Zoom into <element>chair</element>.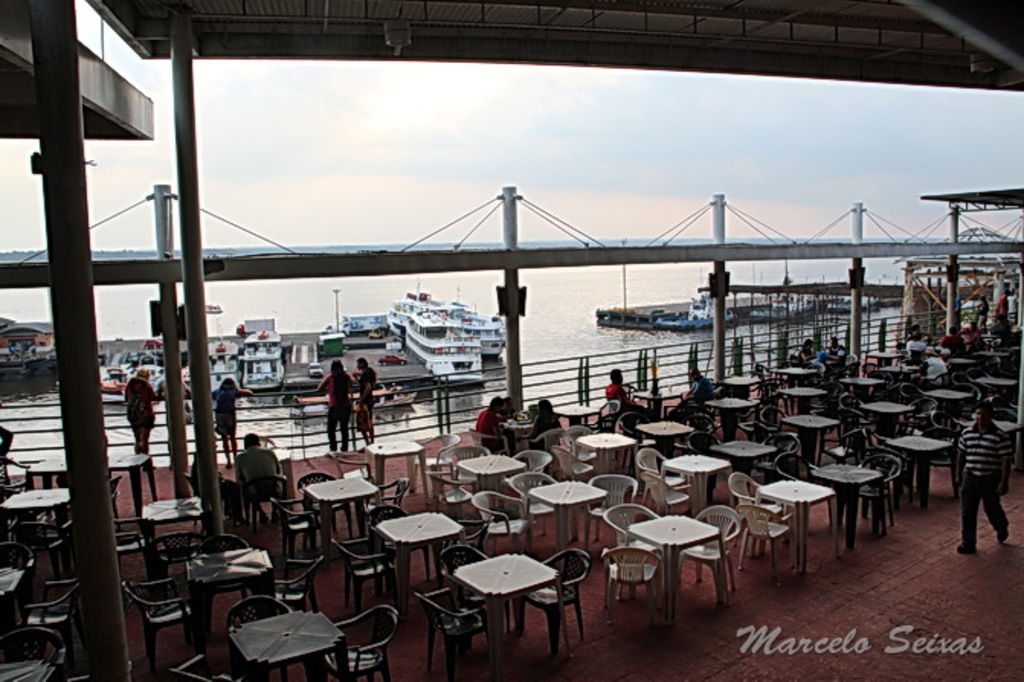
Zoom target: (left=514, top=548, right=584, bottom=665).
